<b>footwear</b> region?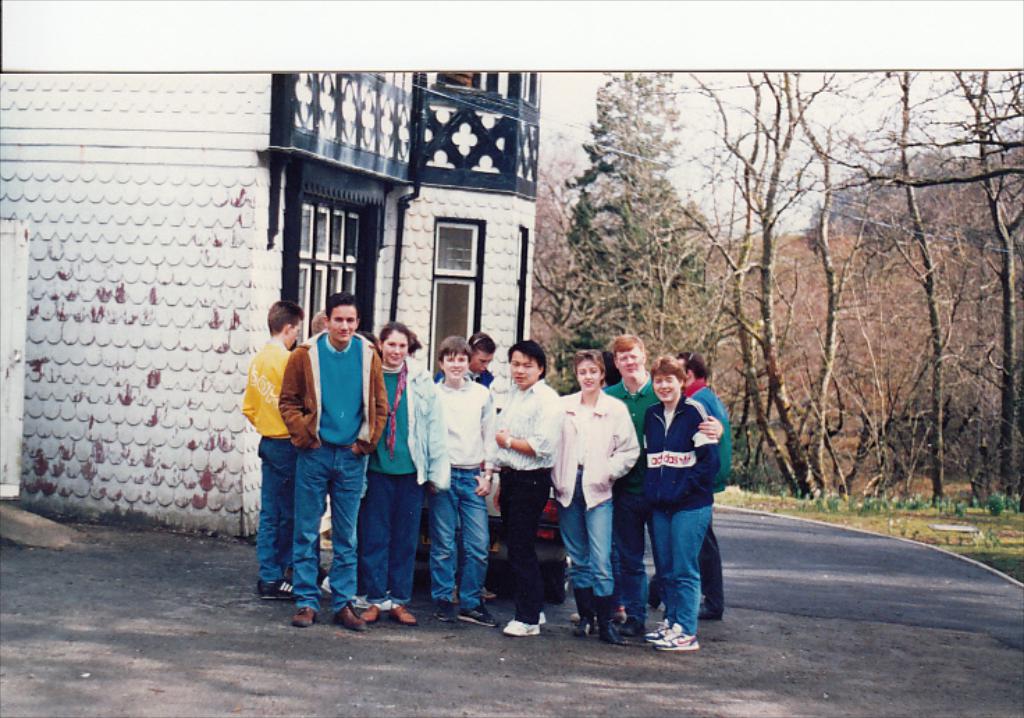
rect(365, 608, 377, 626)
